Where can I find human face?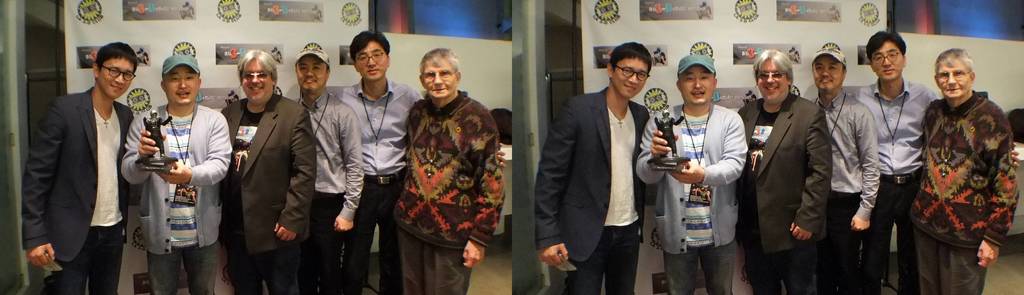
You can find it at box=[937, 58, 972, 94].
